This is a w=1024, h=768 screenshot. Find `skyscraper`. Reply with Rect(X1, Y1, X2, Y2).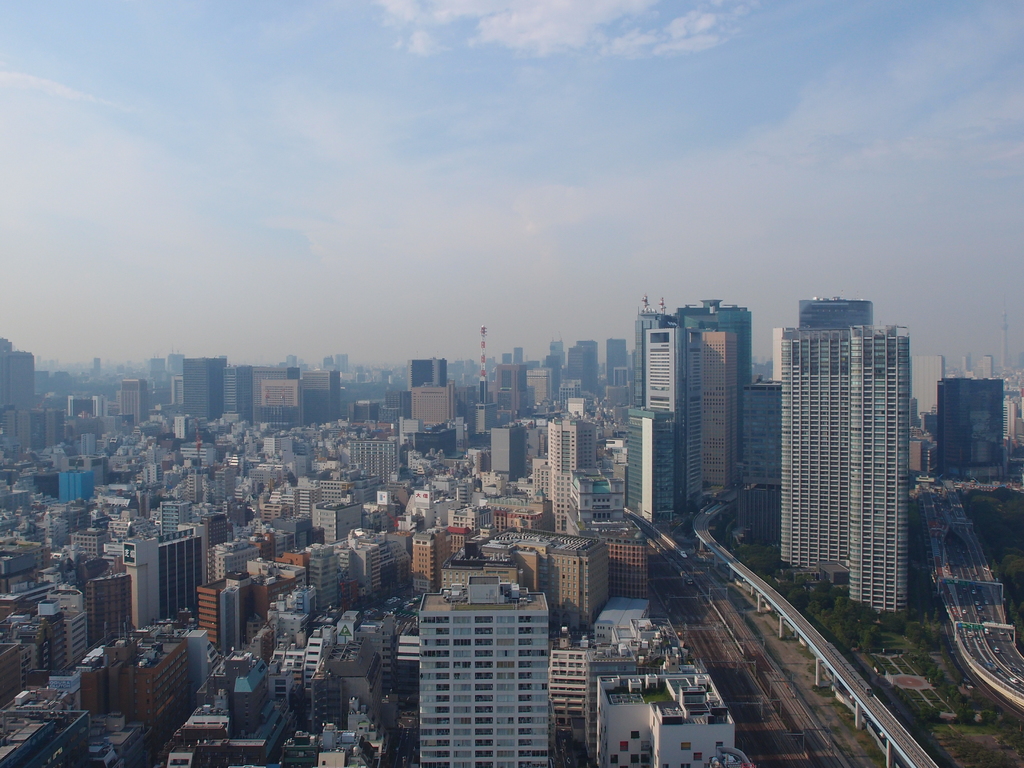
Rect(138, 523, 199, 618).
